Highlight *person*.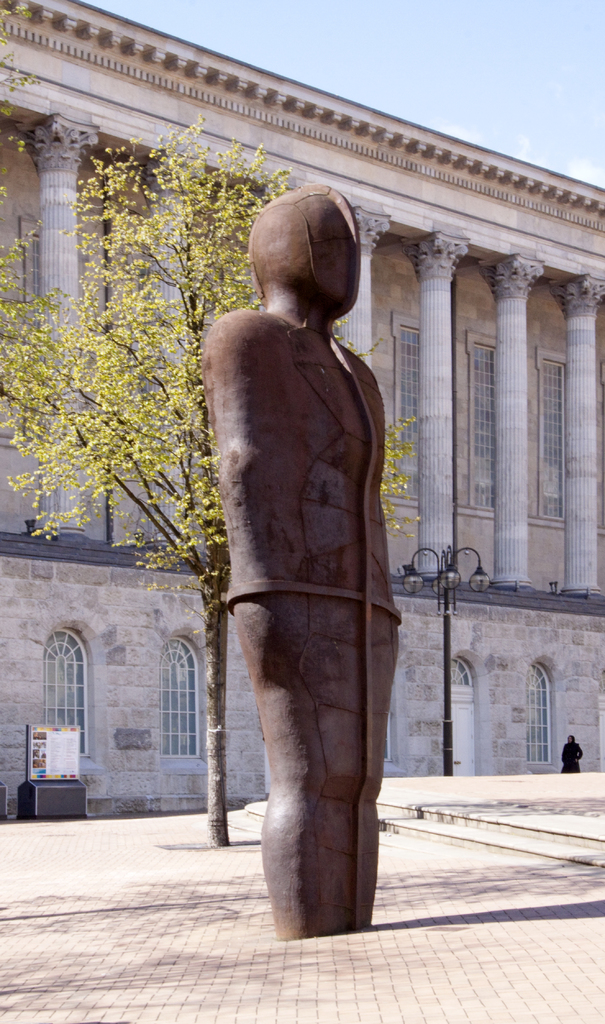
Highlighted region: bbox=(560, 734, 583, 772).
